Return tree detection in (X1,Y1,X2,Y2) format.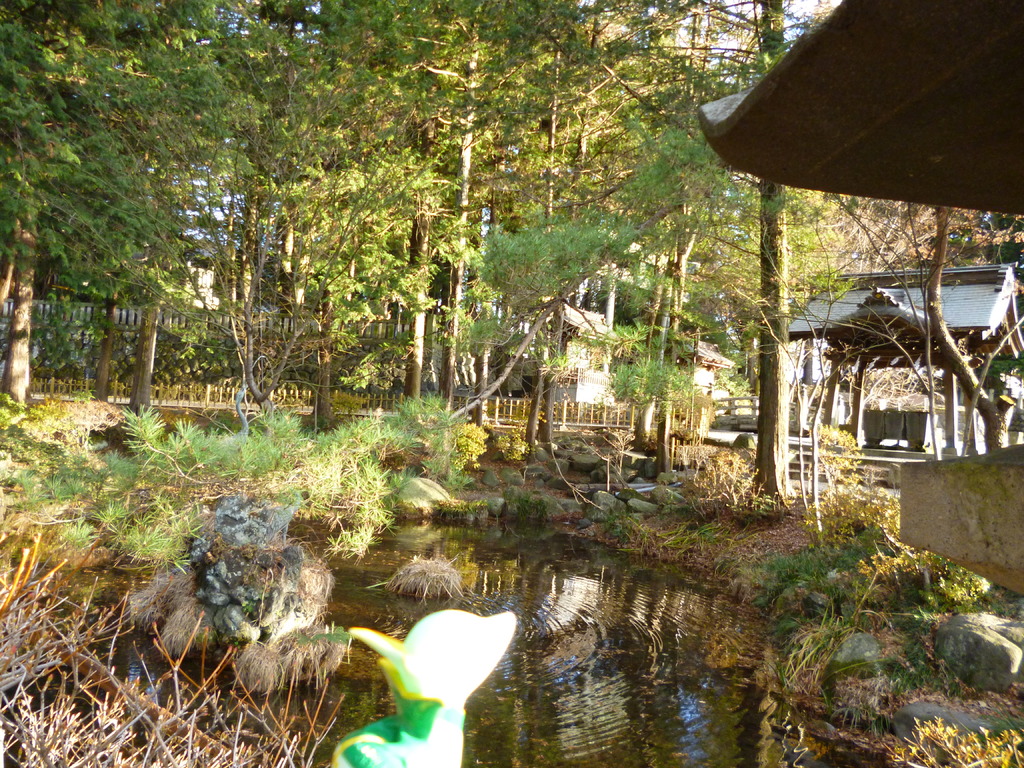
(0,0,145,456).
